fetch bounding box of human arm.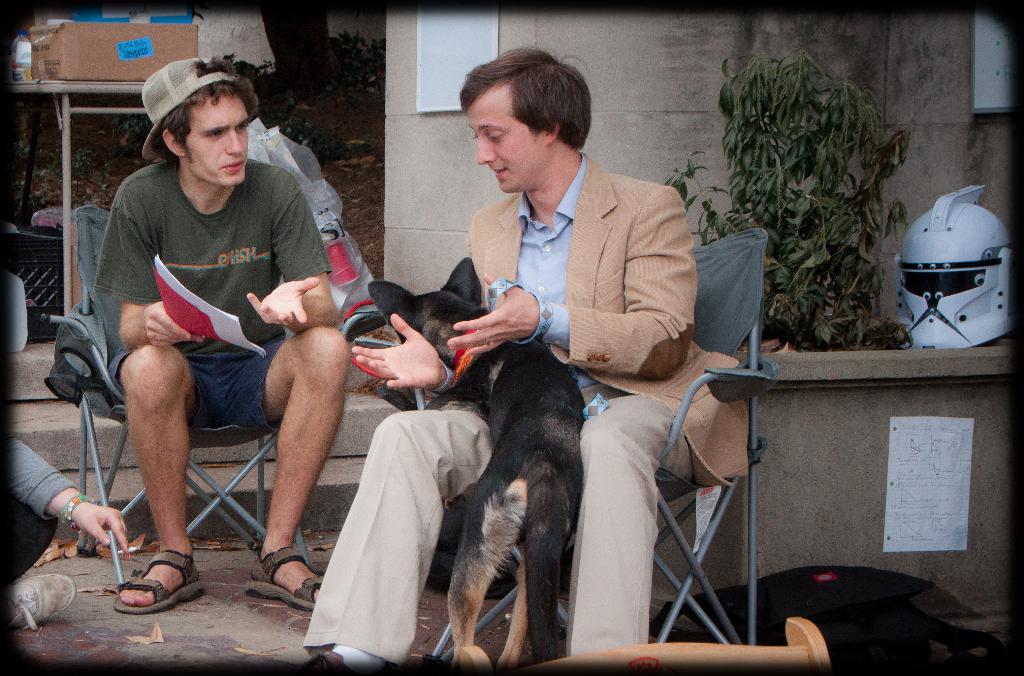
Bbox: [left=243, top=168, right=352, bottom=357].
